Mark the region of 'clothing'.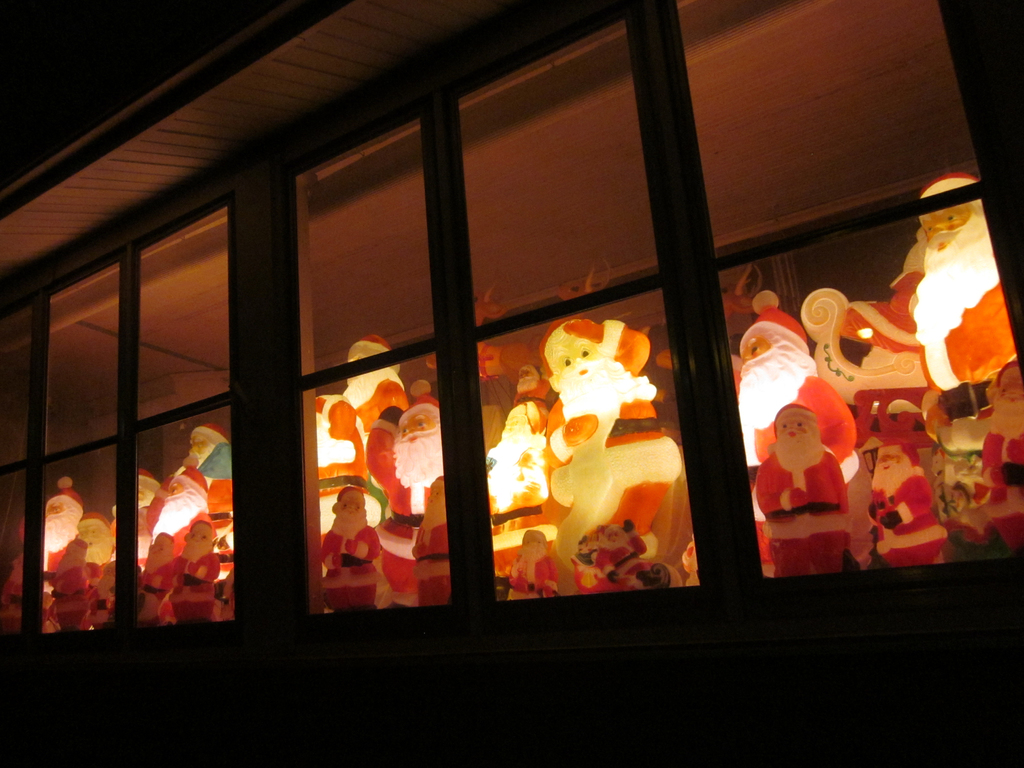
Region: bbox=[411, 516, 448, 605].
